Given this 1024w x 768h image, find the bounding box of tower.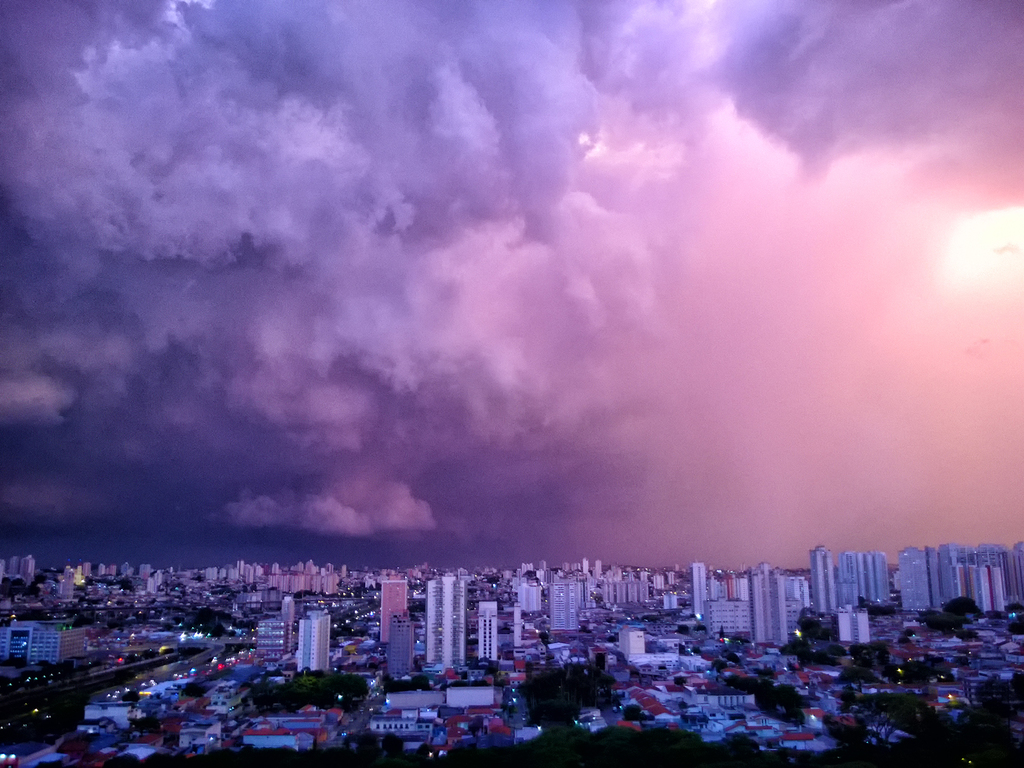
x1=746 y1=561 x2=799 y2=653.
